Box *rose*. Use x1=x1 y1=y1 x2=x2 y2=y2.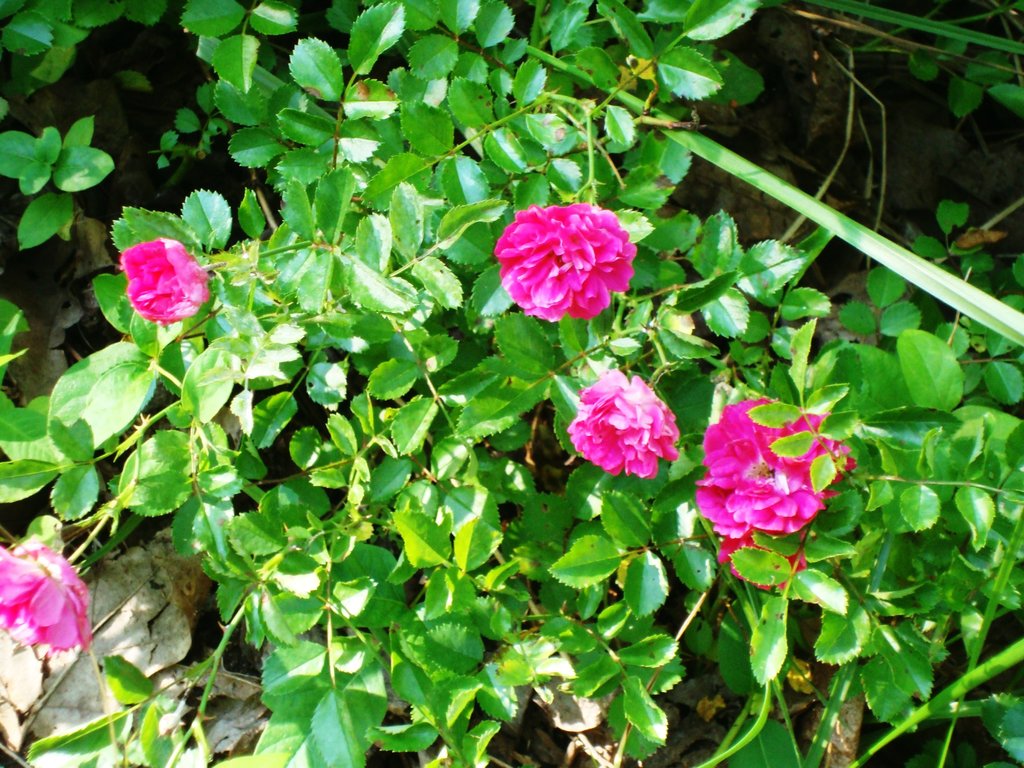
x1=116 y1=230 x2=202 y2=325.
